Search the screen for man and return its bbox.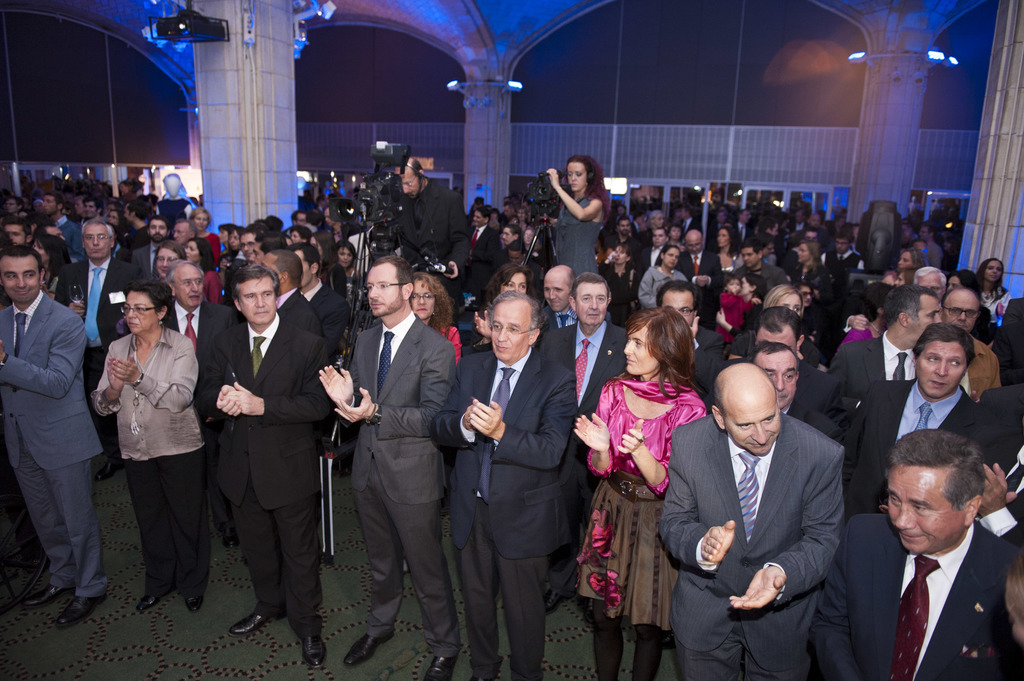
Found: select_region(391, 156, 472, 323).
